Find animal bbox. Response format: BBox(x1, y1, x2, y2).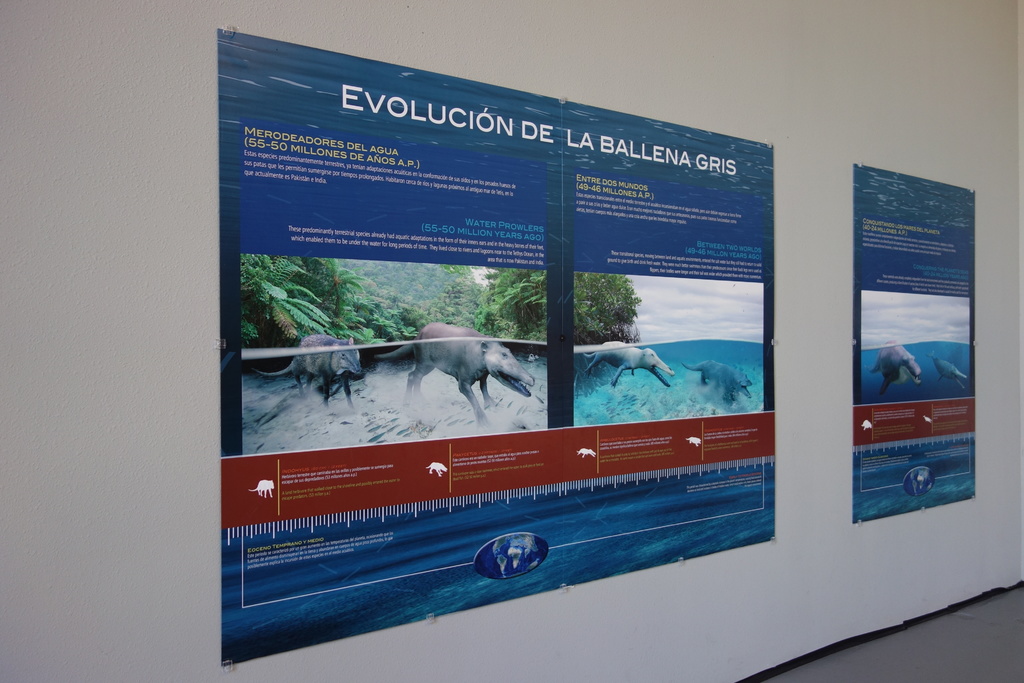
BBox(577, 340, 675, 393).
